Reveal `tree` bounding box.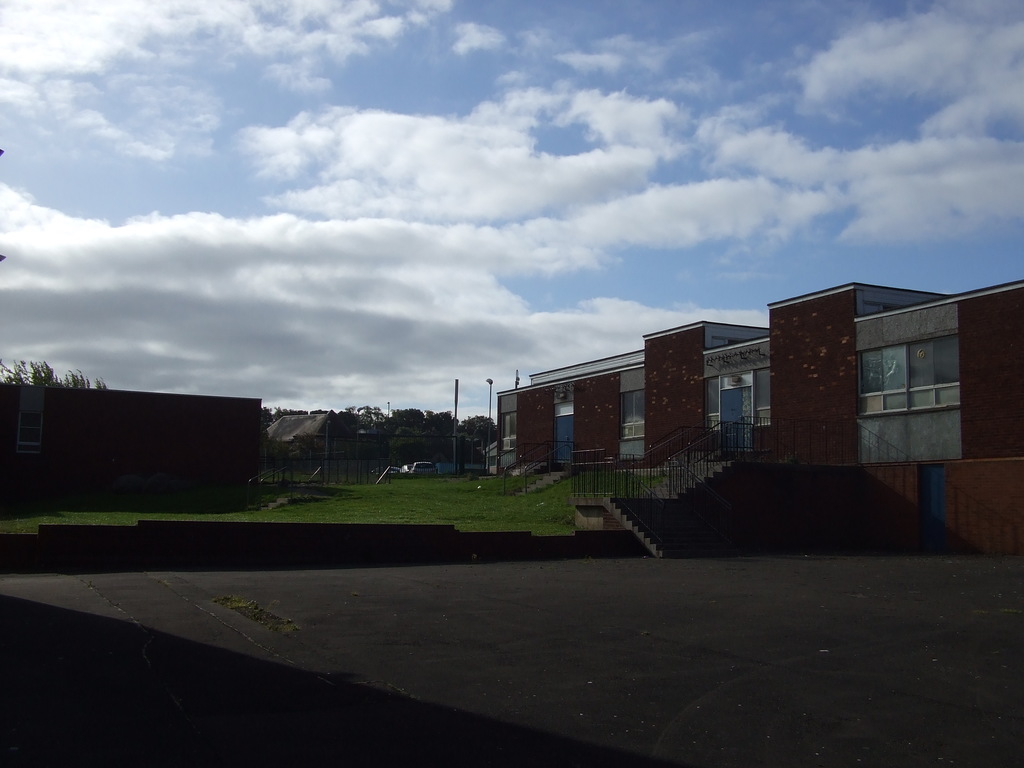
Revealed: <region>426, 409, 460, 440</region>.
